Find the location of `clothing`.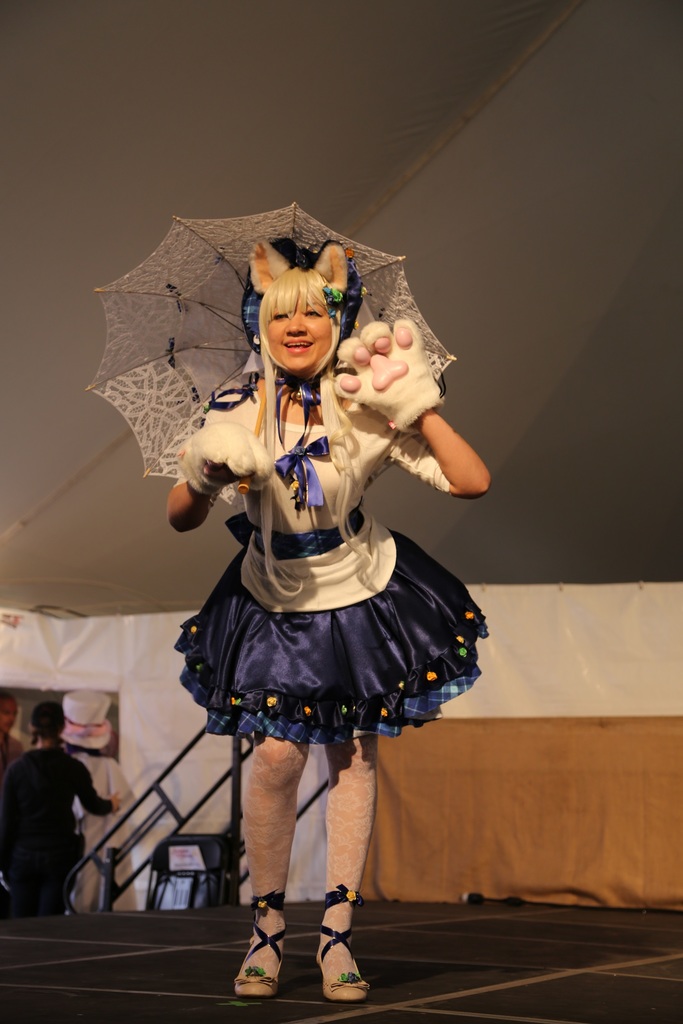
Location: {"x1": 1, "y1": 710, "x2": 106, "y2": 919}.
